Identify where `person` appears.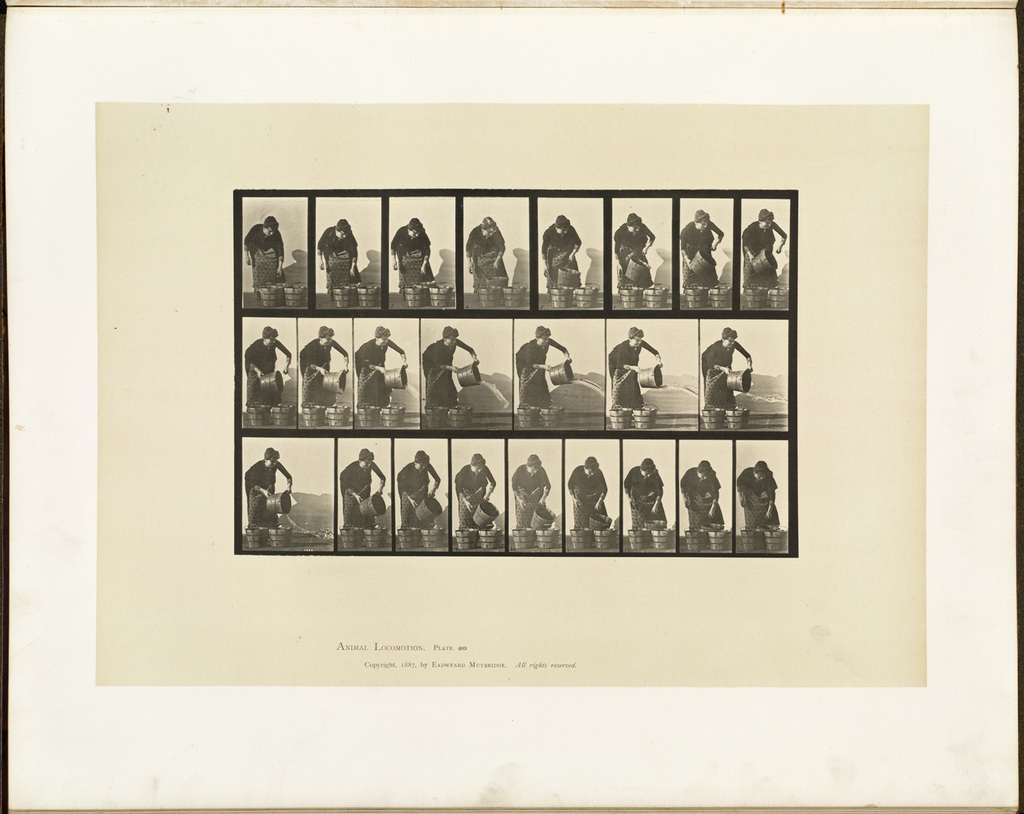
Appears at 701:315:765:441.
